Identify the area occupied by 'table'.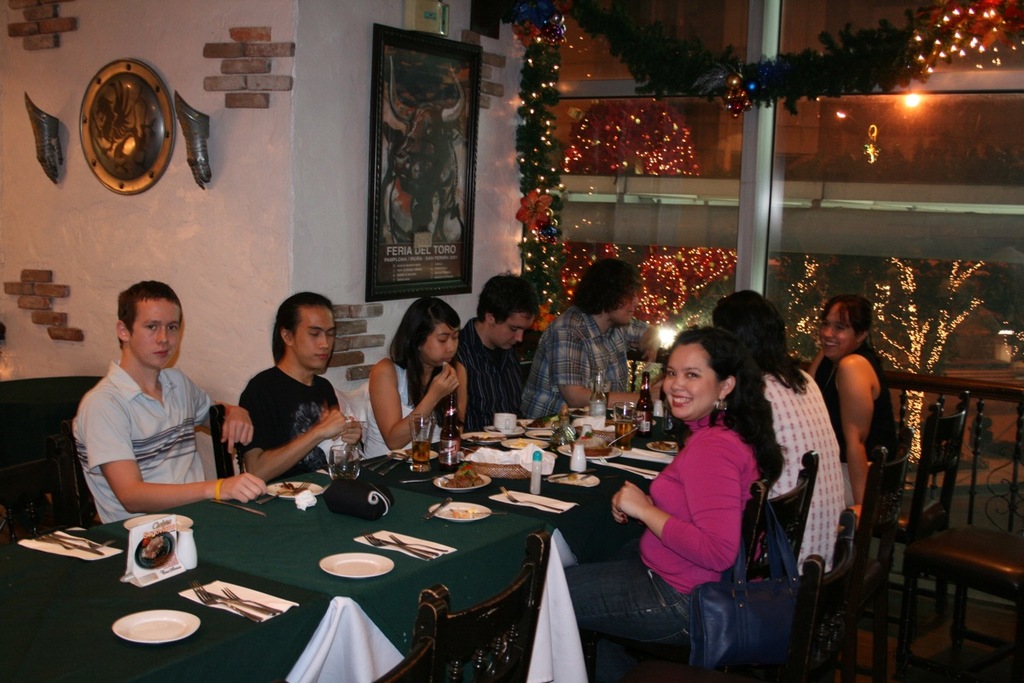
Area: 881/354/1022/511.
